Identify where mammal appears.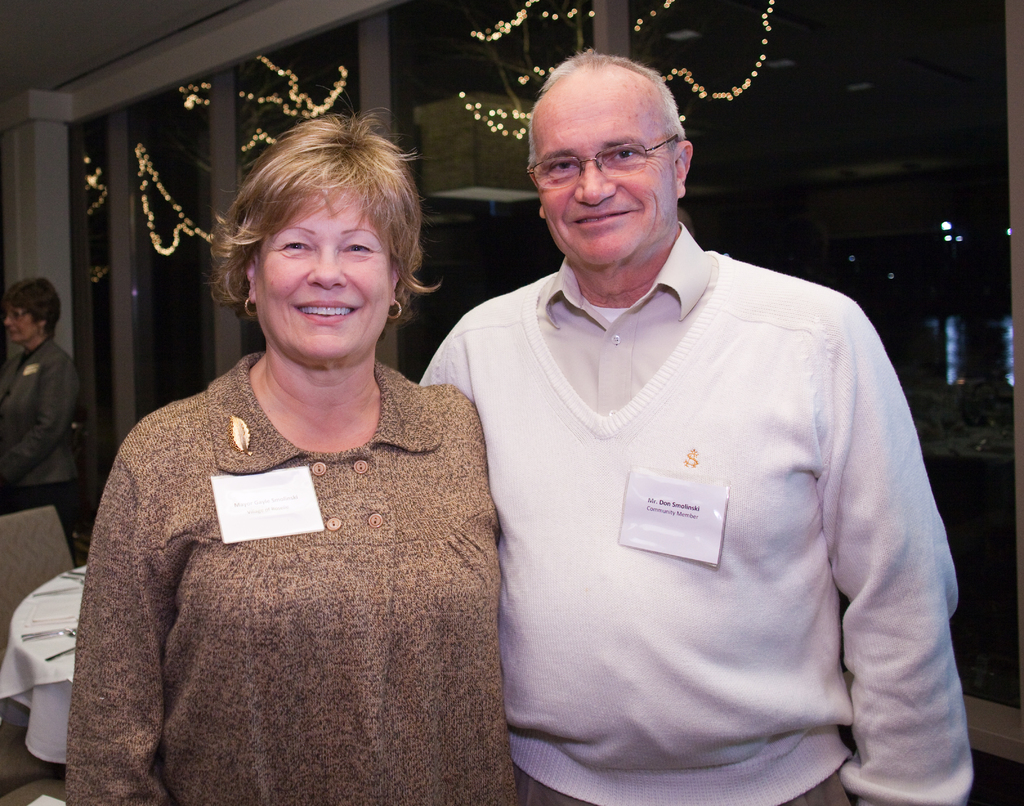
Appears at [42, 140, 518, 805].
